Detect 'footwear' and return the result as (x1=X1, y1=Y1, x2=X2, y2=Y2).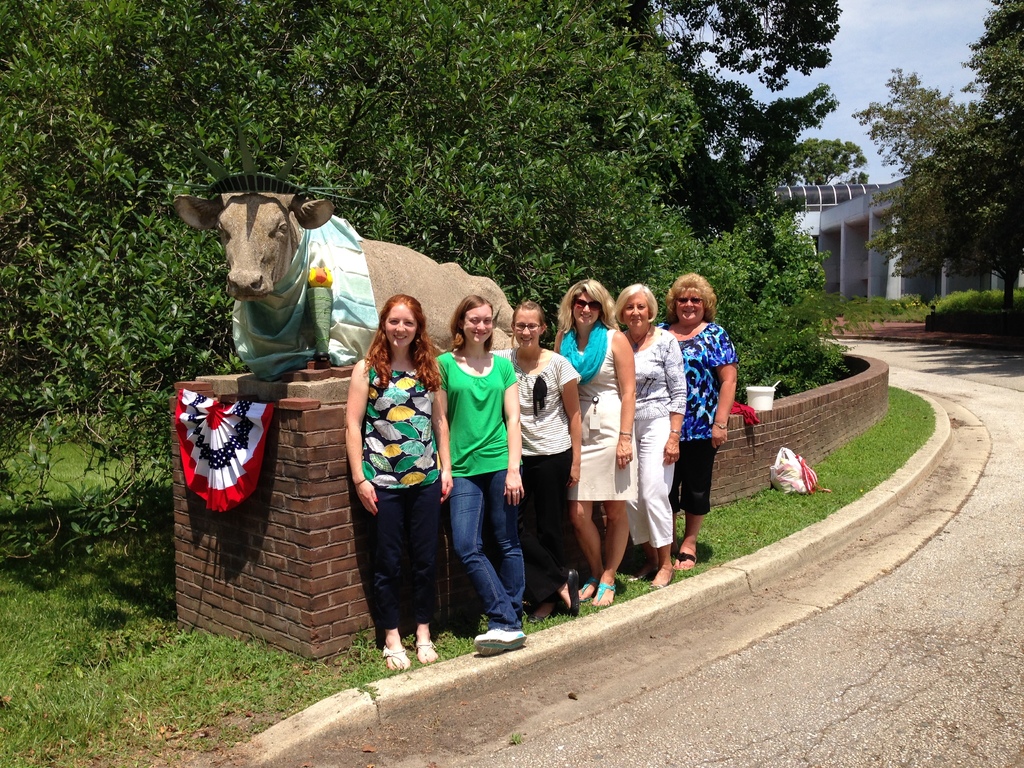
(x1=623, y1=566, x2=652, y2=582).
